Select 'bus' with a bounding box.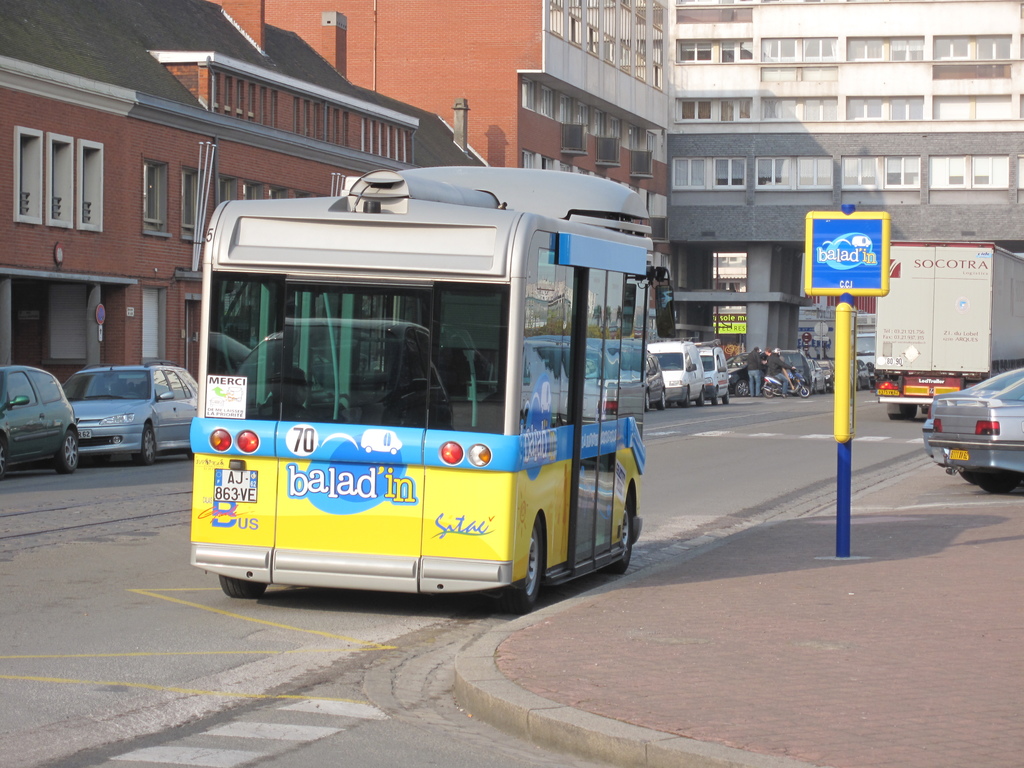
select_region(191, 163, 676, 611).
